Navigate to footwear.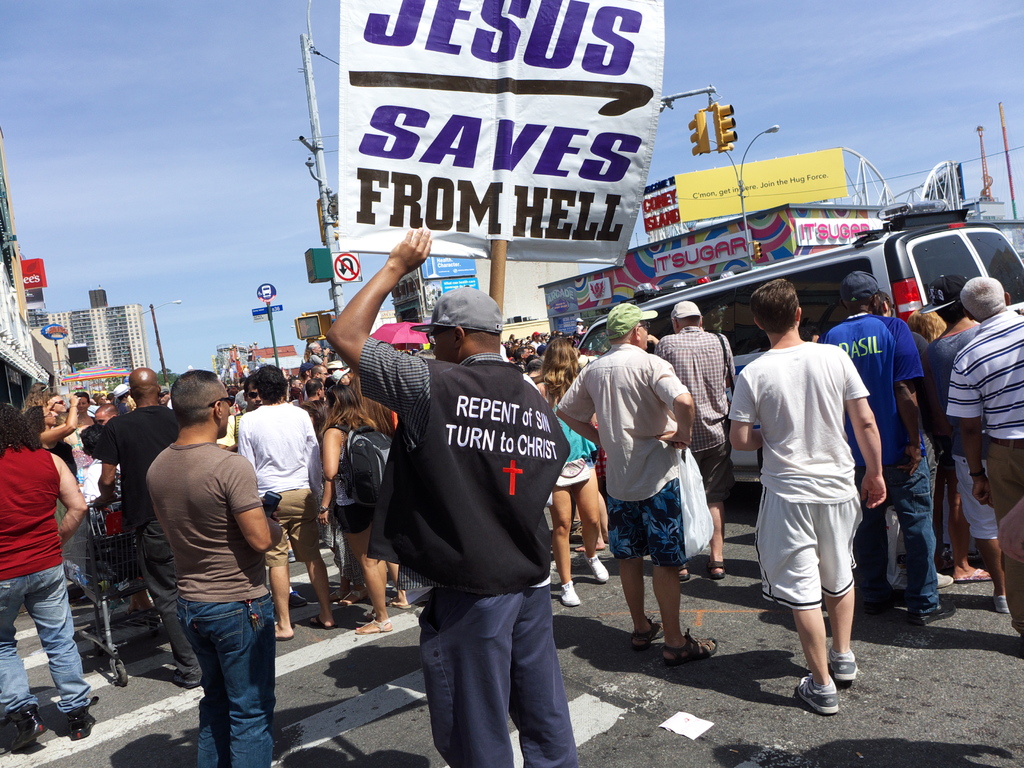
Navigation target: {"left": 957, "top": 566, "right": 992, "bottom": 582}.
